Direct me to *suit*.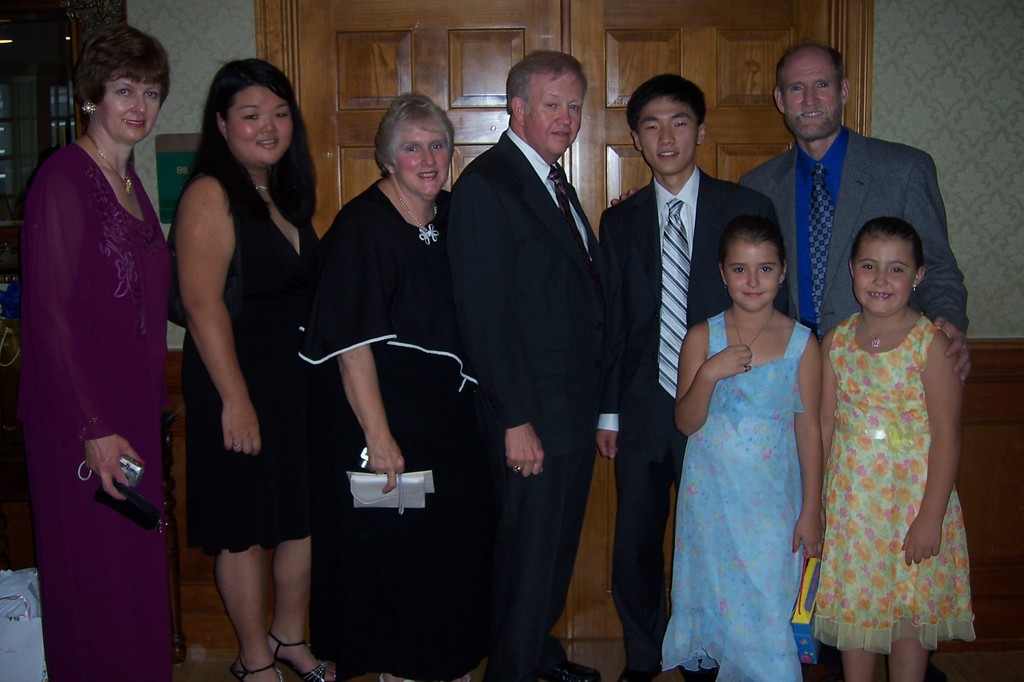
Direction: locate(442, 126, 604, 681).
